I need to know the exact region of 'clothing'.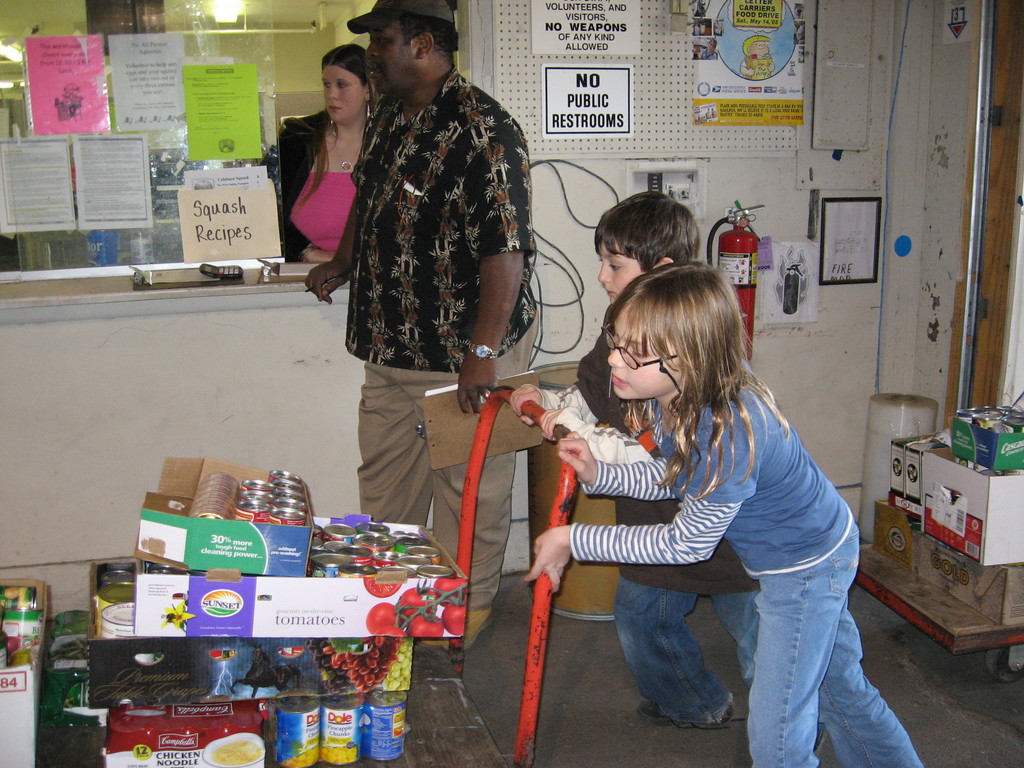
Region: region(276, 107, 358, 259).
